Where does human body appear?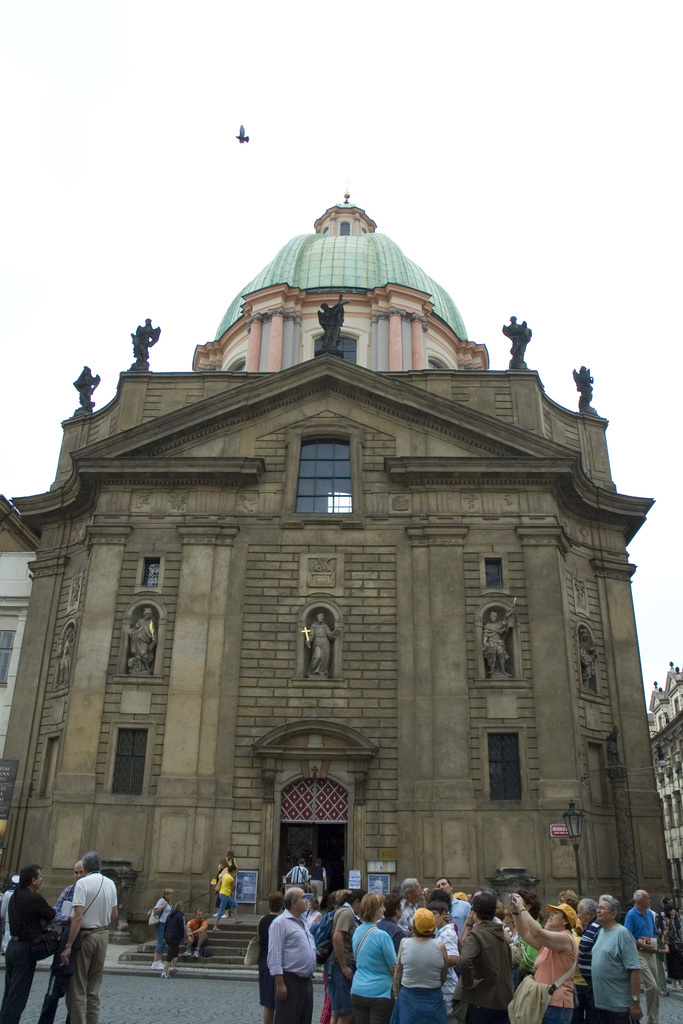
Appears at (40, 877, 81, 1022).
